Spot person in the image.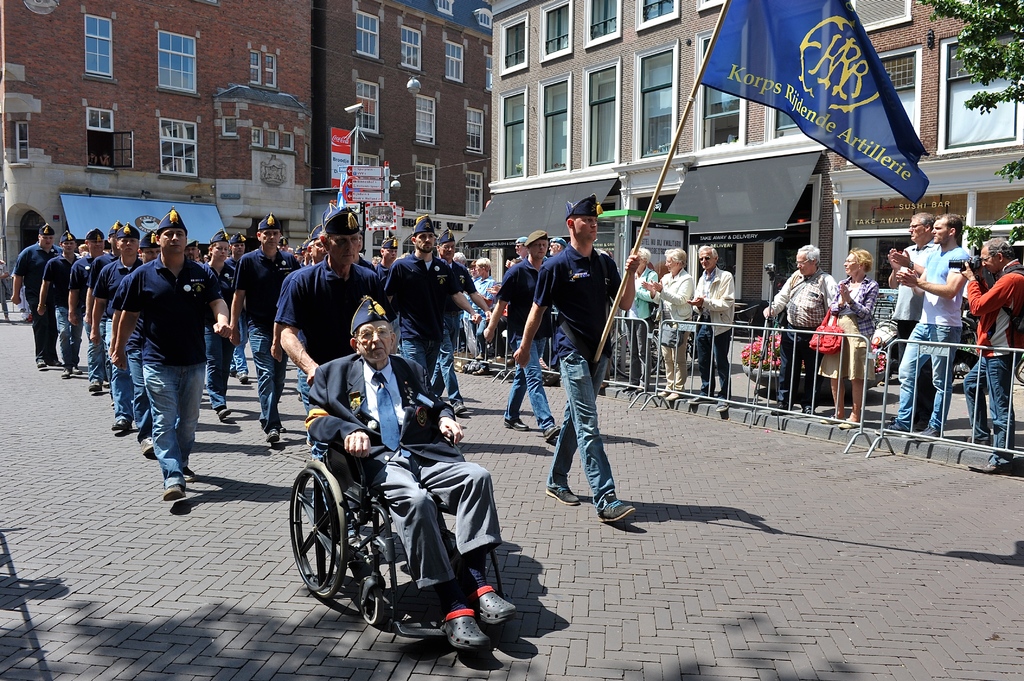
person found at rect(828, 248, 887, 434).
